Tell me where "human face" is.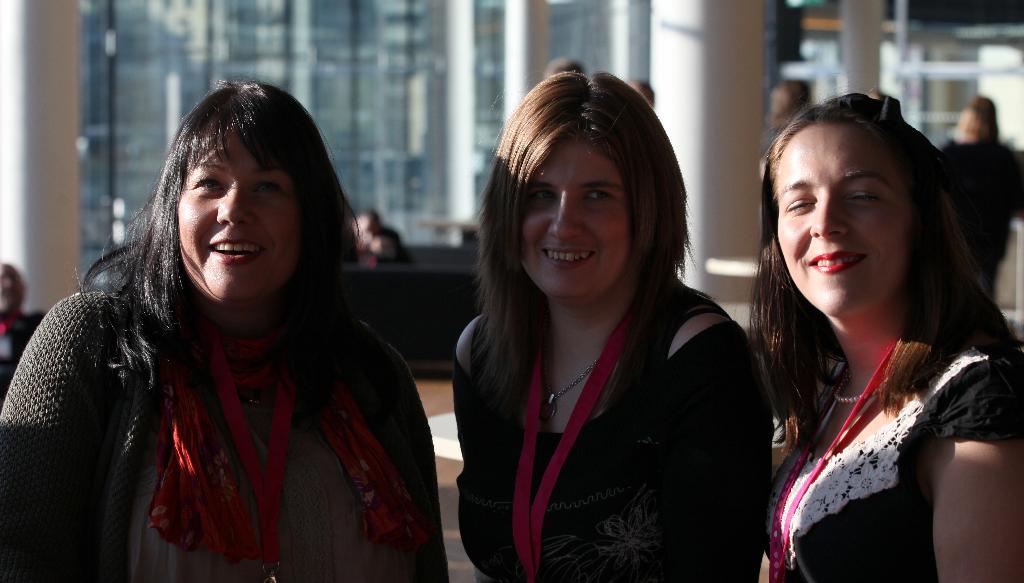
"human face" is at bbox=(501, 123, 640, 291).
